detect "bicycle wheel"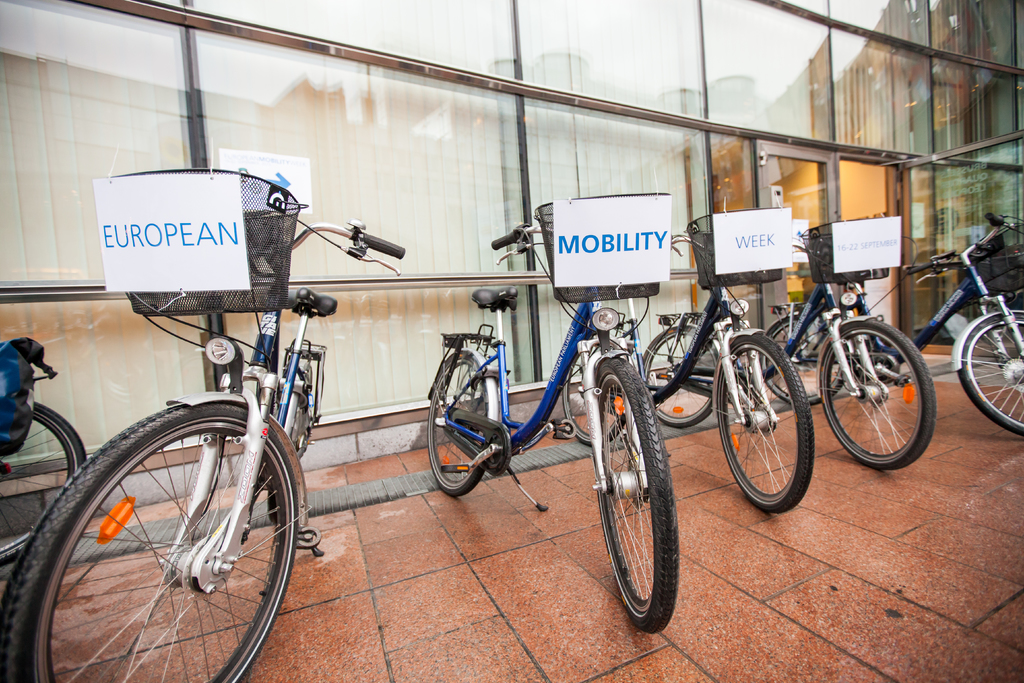
bbox=(718, 333, 814, 514)
